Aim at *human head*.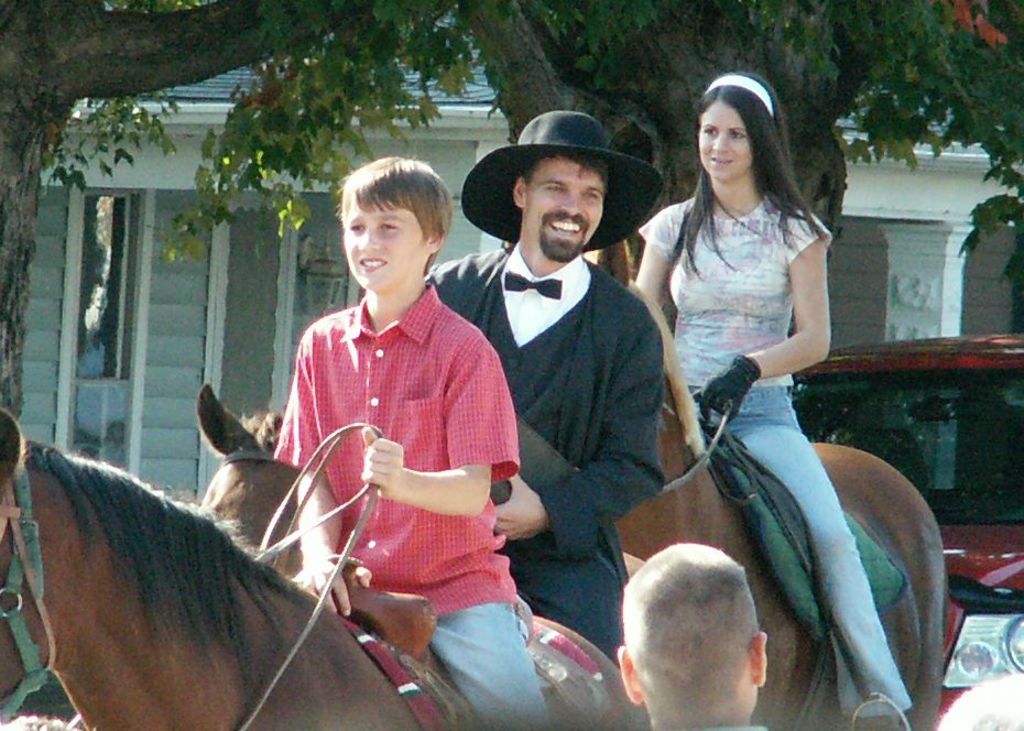
Aimed at (left=335, top=154, right=454, bottom=291).
